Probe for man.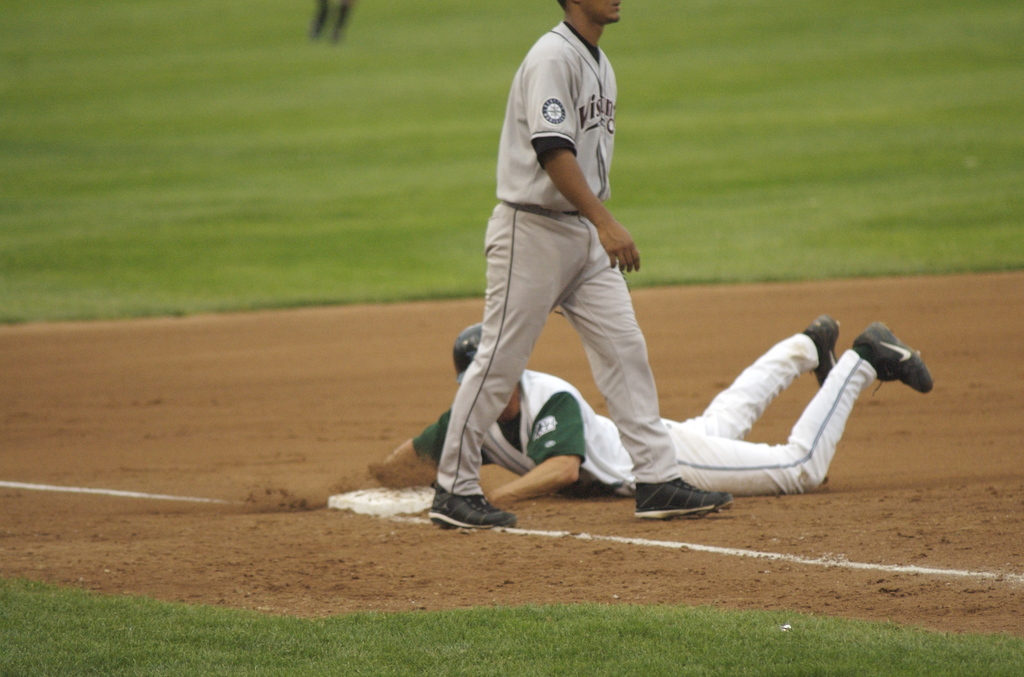
Probe result: (372, 316, 936, 500).
